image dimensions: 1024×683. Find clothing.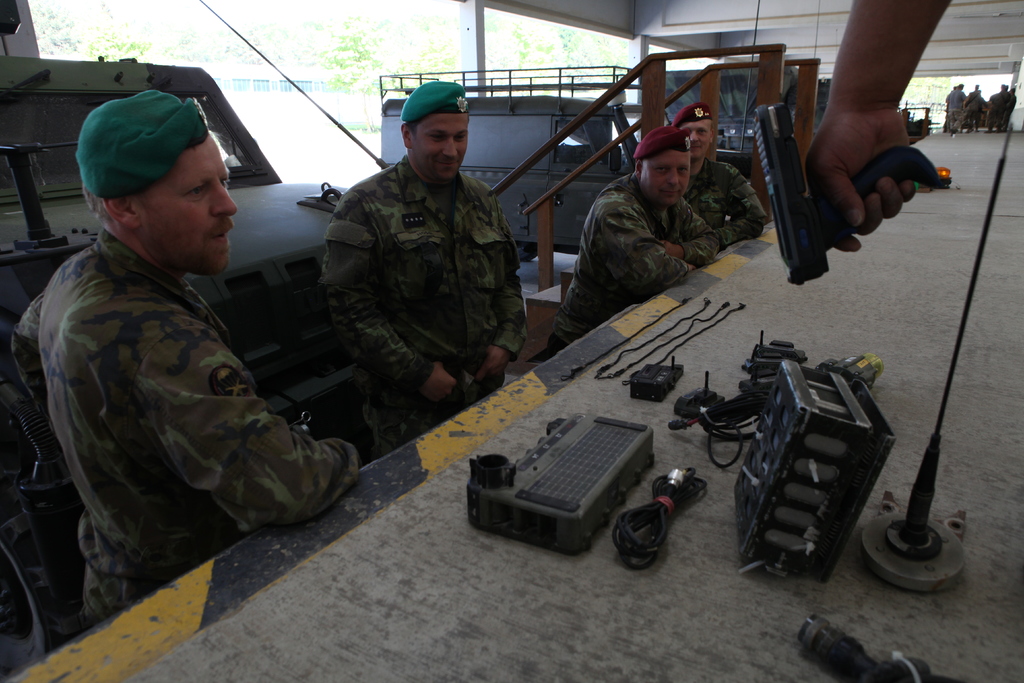
320,151,531,457.
